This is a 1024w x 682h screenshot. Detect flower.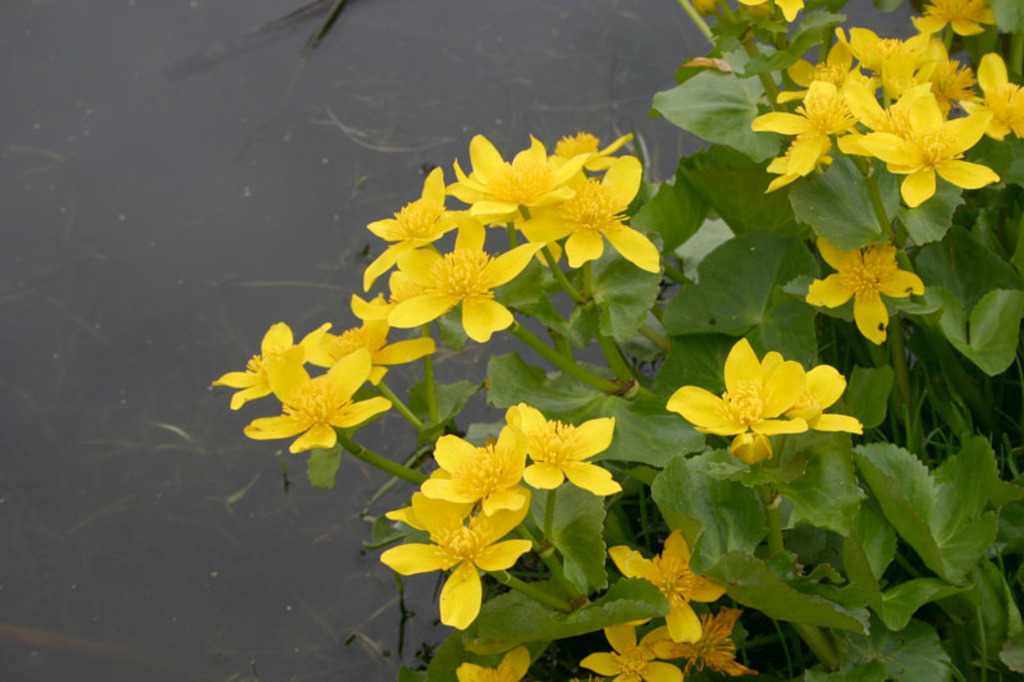
box=[358, 160, 531, 292].
